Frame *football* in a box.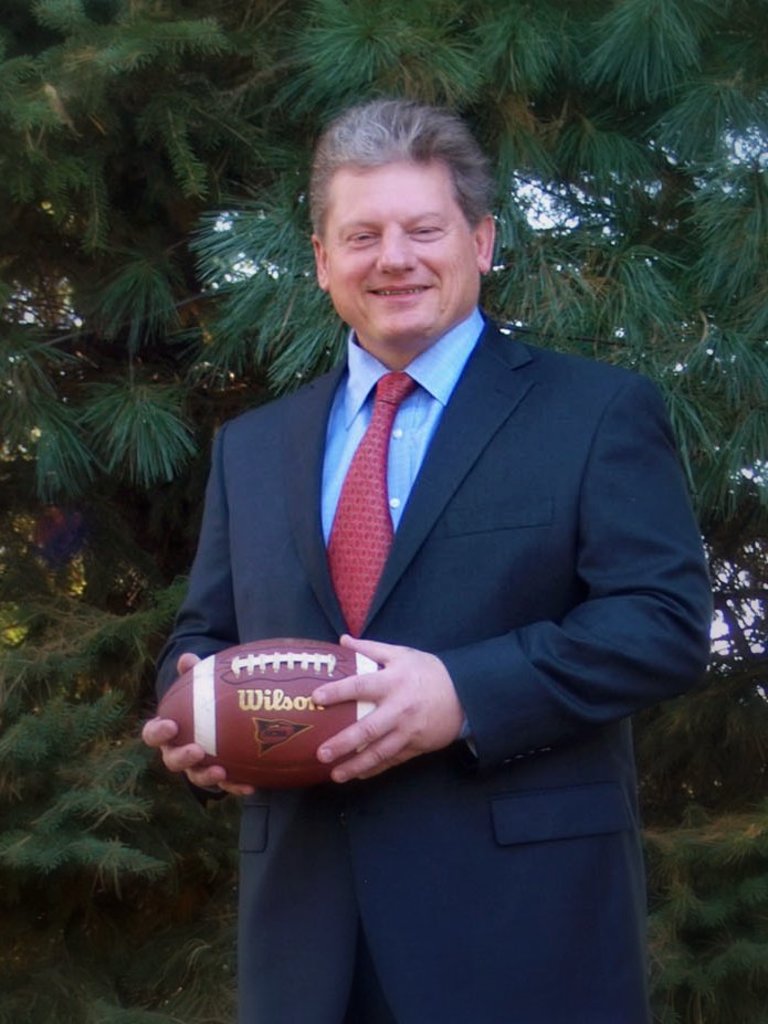
[left=150, top=635, right=388, bottom=791].
